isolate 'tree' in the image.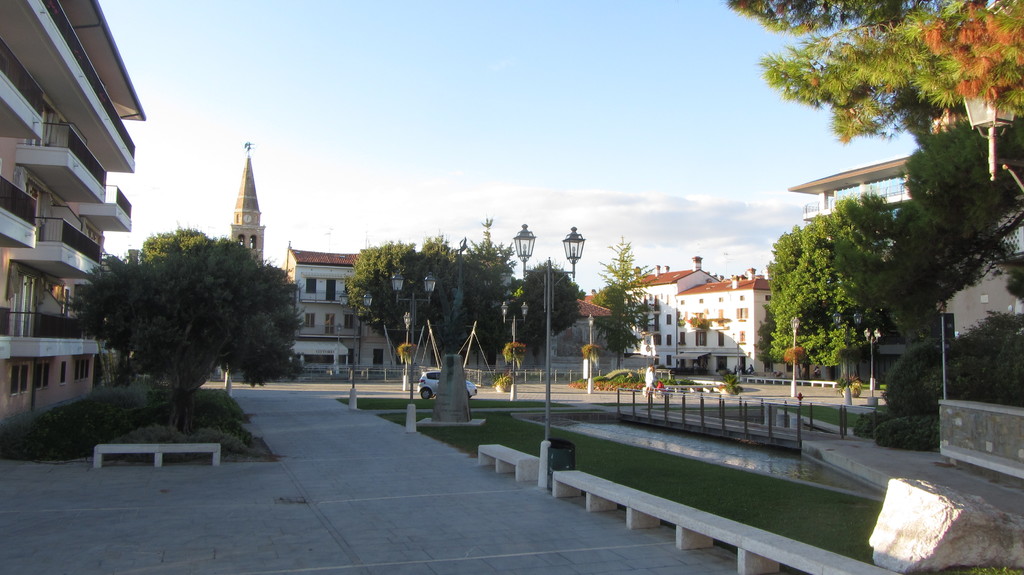
Isolated region: x1=897 y1=129 x2=1023 y2=301.
